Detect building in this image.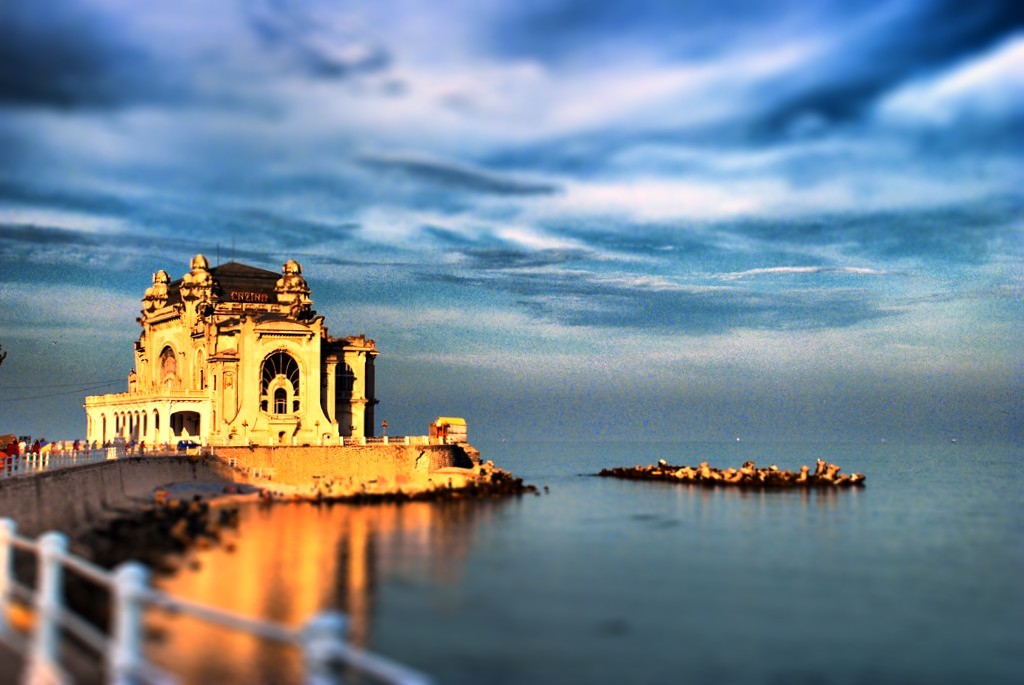
Detection: <box>76,247,460,490</box>.
